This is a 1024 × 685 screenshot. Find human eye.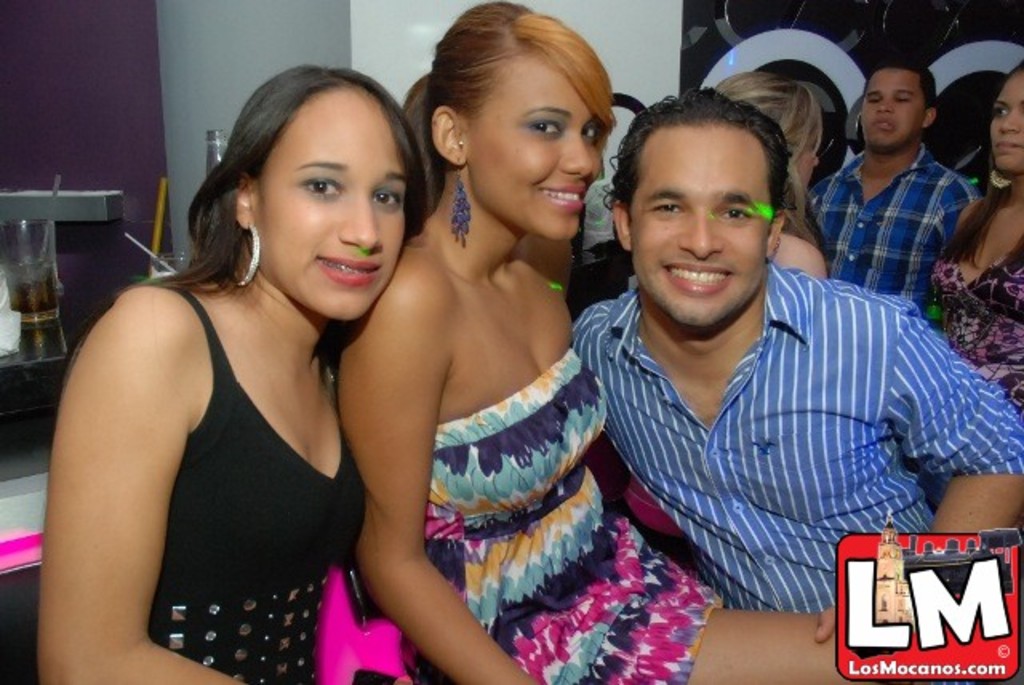
Bounding box: [left=867, top=94, right=883, bottom=104].
